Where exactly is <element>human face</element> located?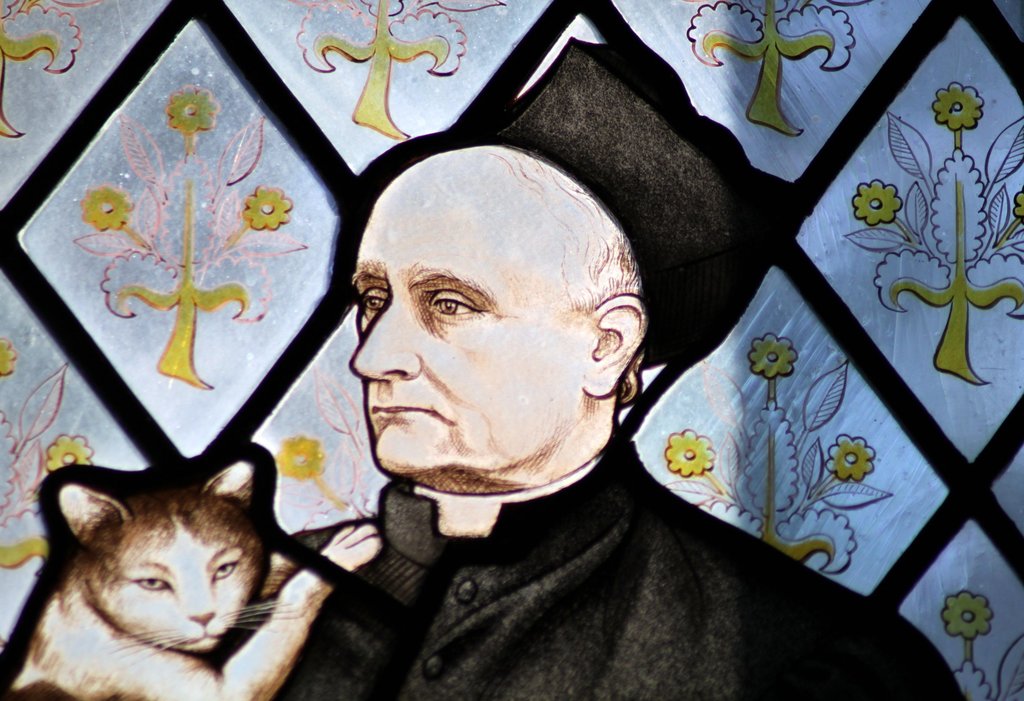
Its bounding box is [x1=350, y1=189, x2=582, y2=480].
